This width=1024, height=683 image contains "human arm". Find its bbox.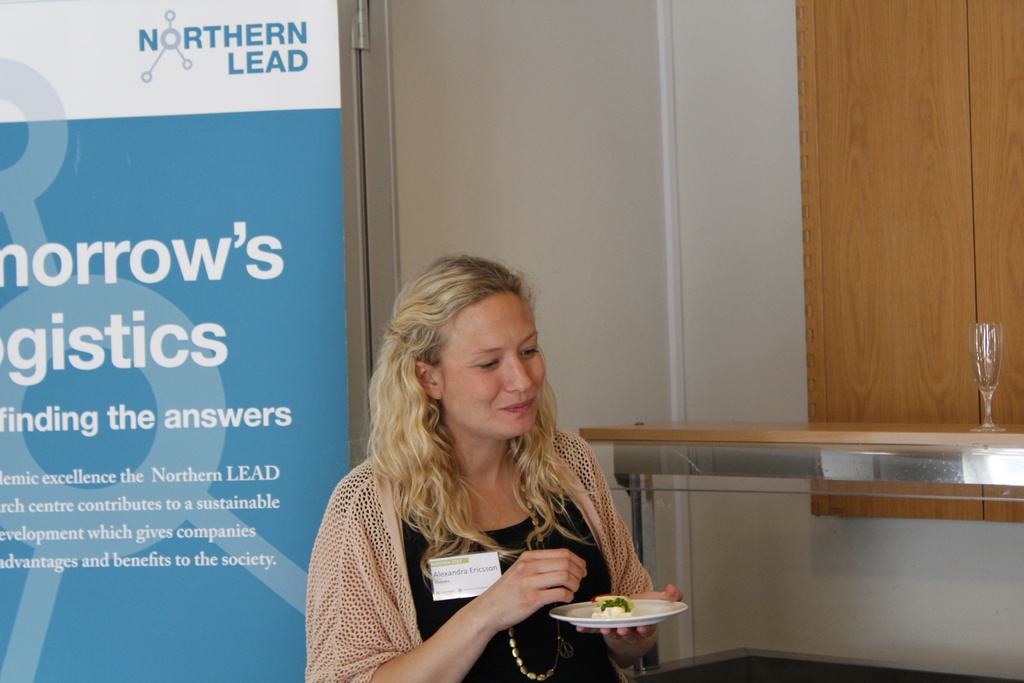
rect(563, 457, 683, 675).
